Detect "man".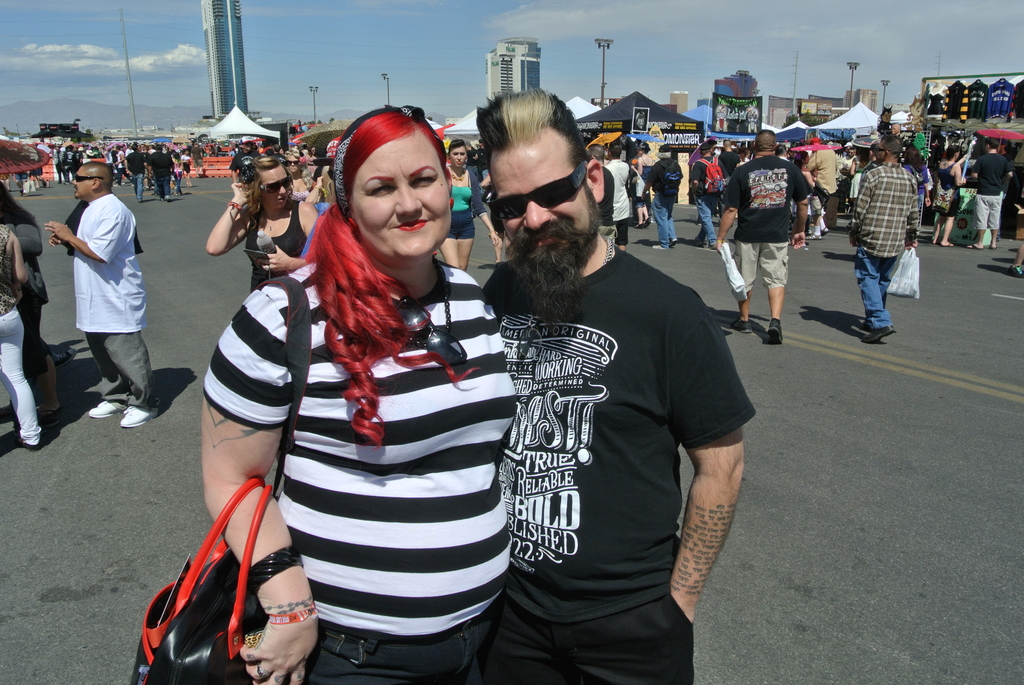
Detected at [left=44, top=160, right=165, bottom=426].
